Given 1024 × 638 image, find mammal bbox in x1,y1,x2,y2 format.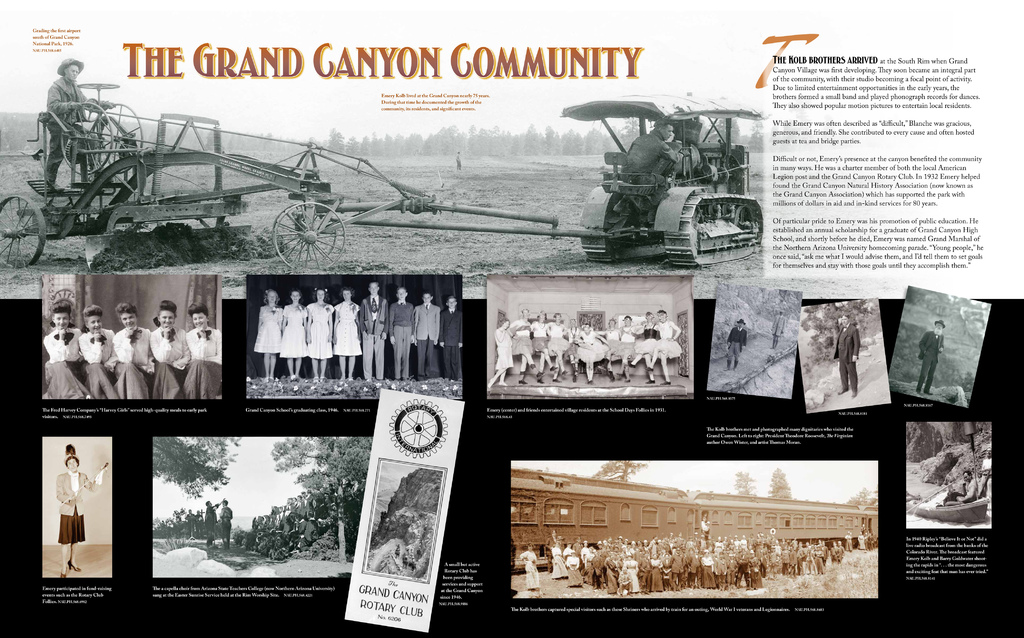
620,314,643,388.
